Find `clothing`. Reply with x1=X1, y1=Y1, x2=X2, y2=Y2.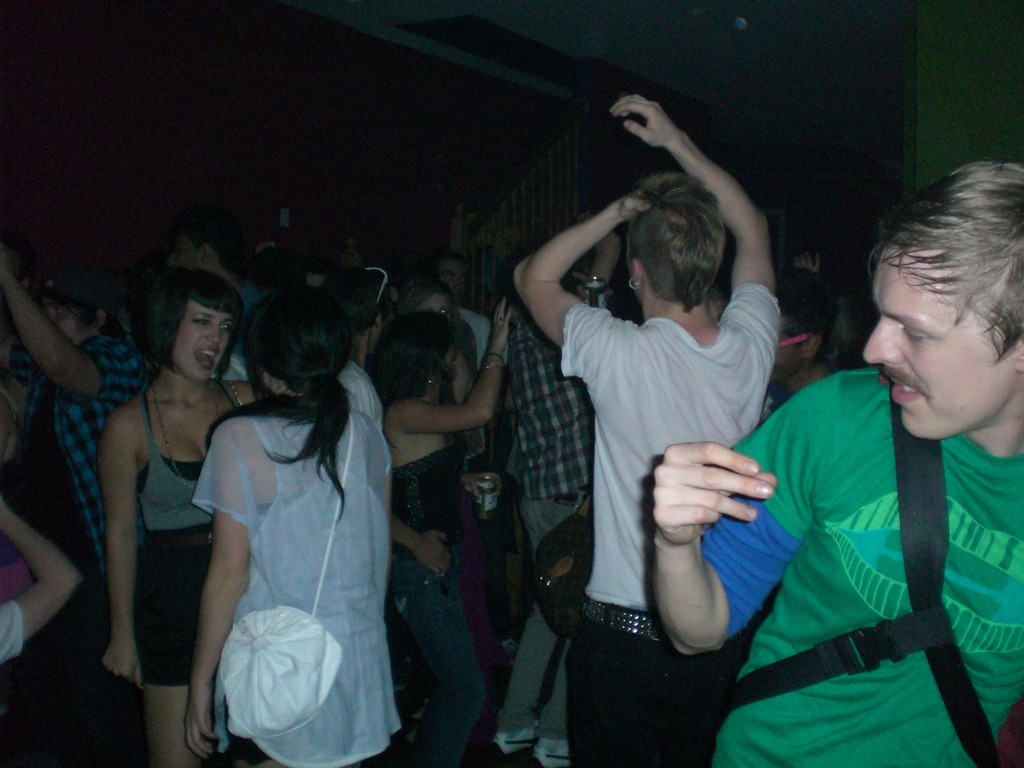
x1=6, y1=327, x2=128, y2=767.
